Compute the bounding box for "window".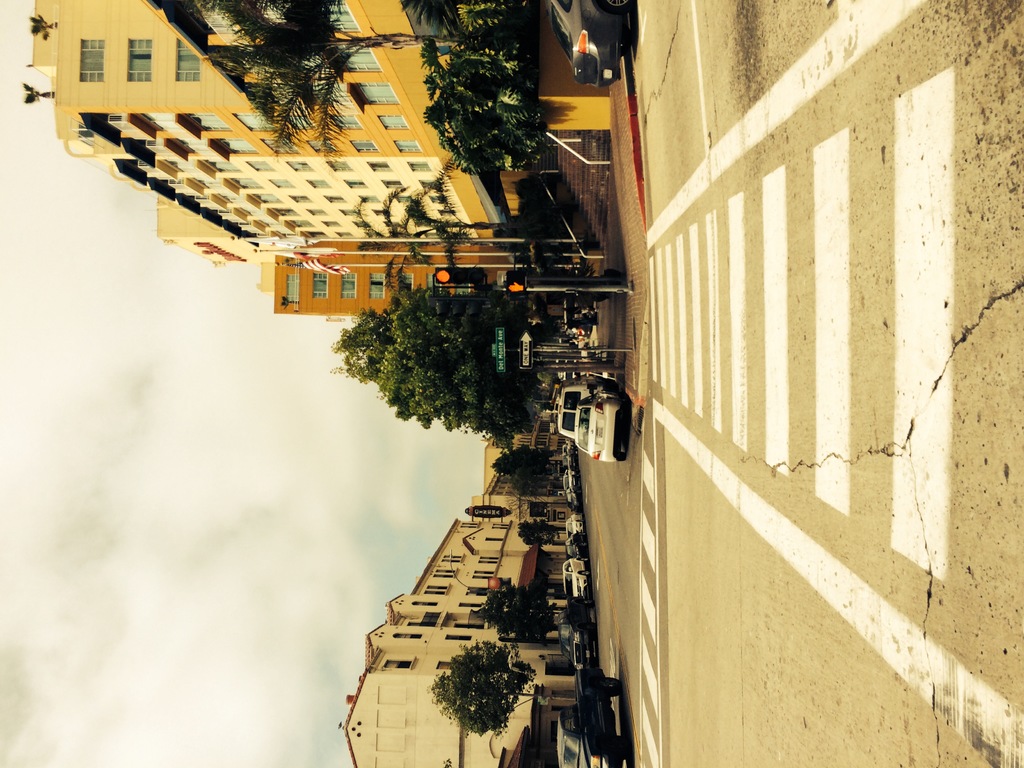
x1=353, y1=138, x2=381, y2=153.
